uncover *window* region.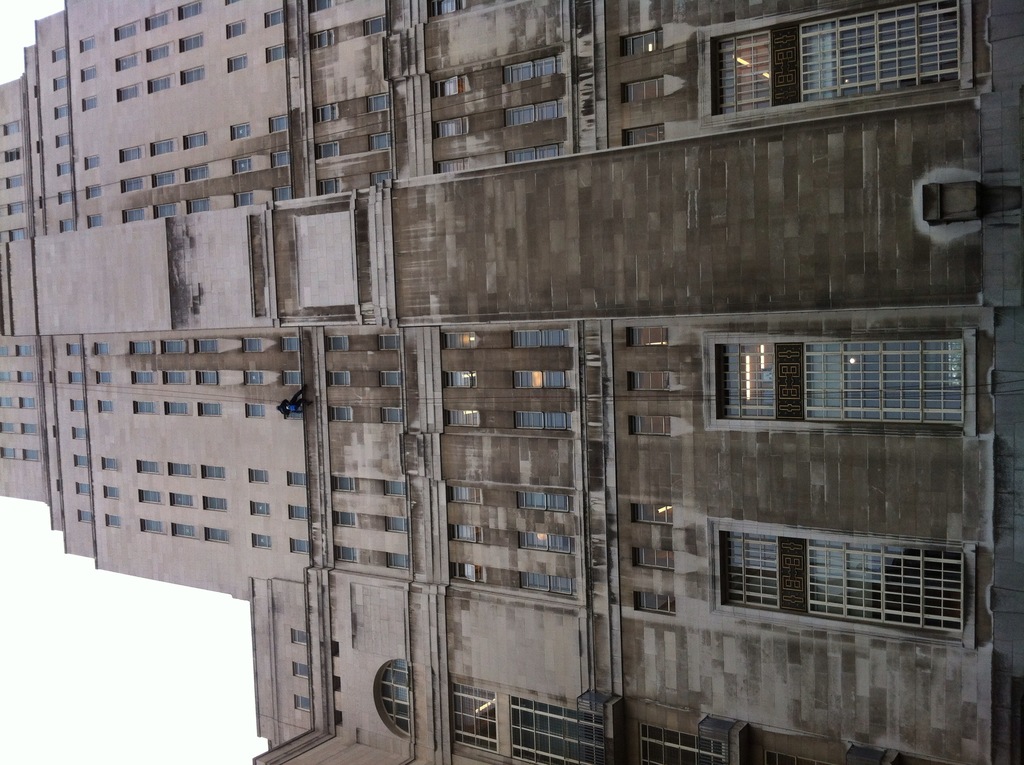
Uncovered: [502, 102, 558, 122].
